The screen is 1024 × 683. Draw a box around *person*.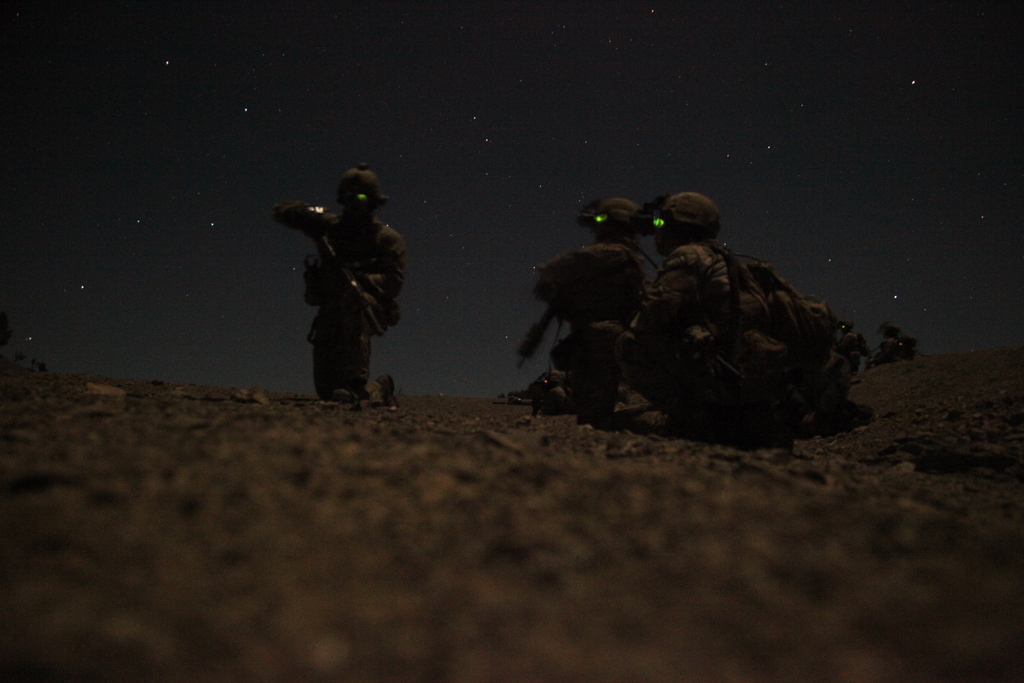
select_region(836, 320, 866, 378).
